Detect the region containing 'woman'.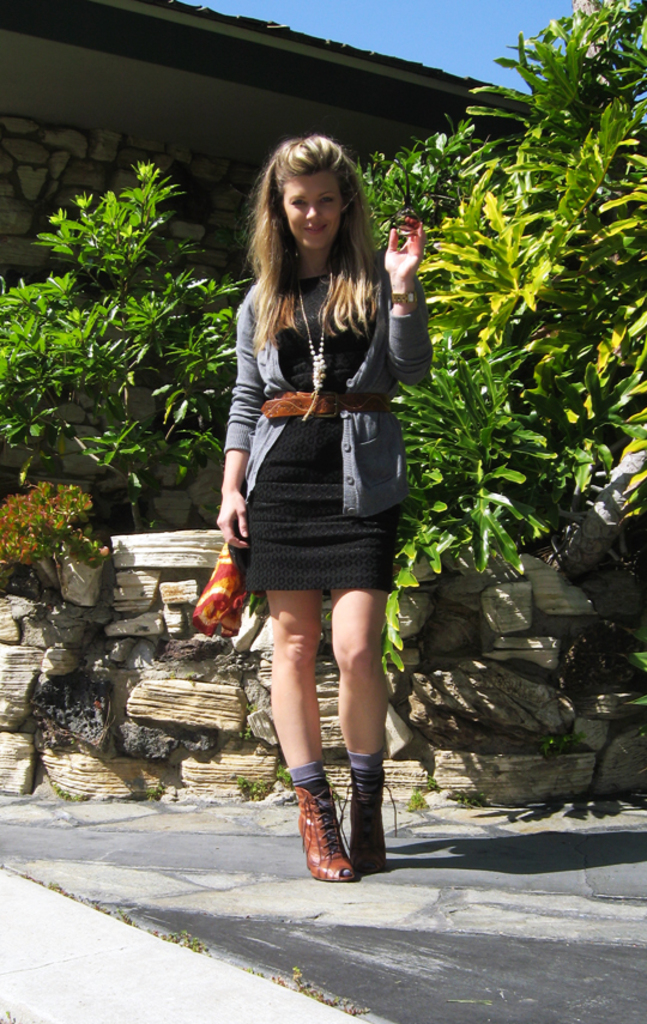
(left=217, top=133, right=437, bottom=881).
